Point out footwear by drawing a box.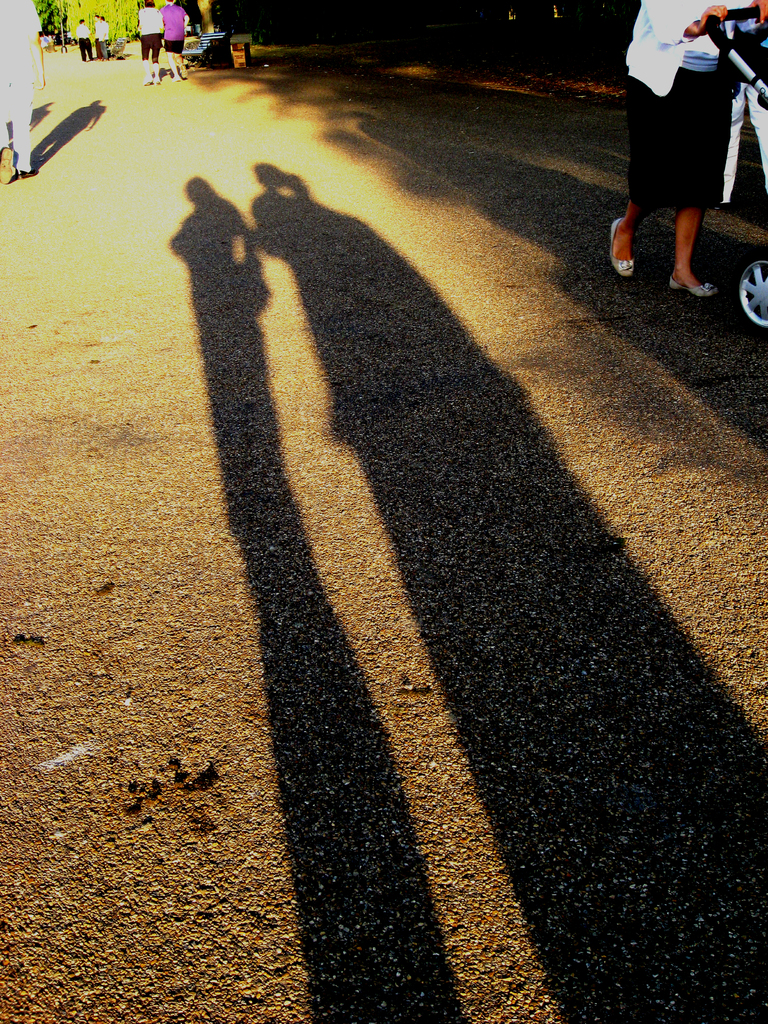
<bbox>0, 145, 12, 188</bbox>.
